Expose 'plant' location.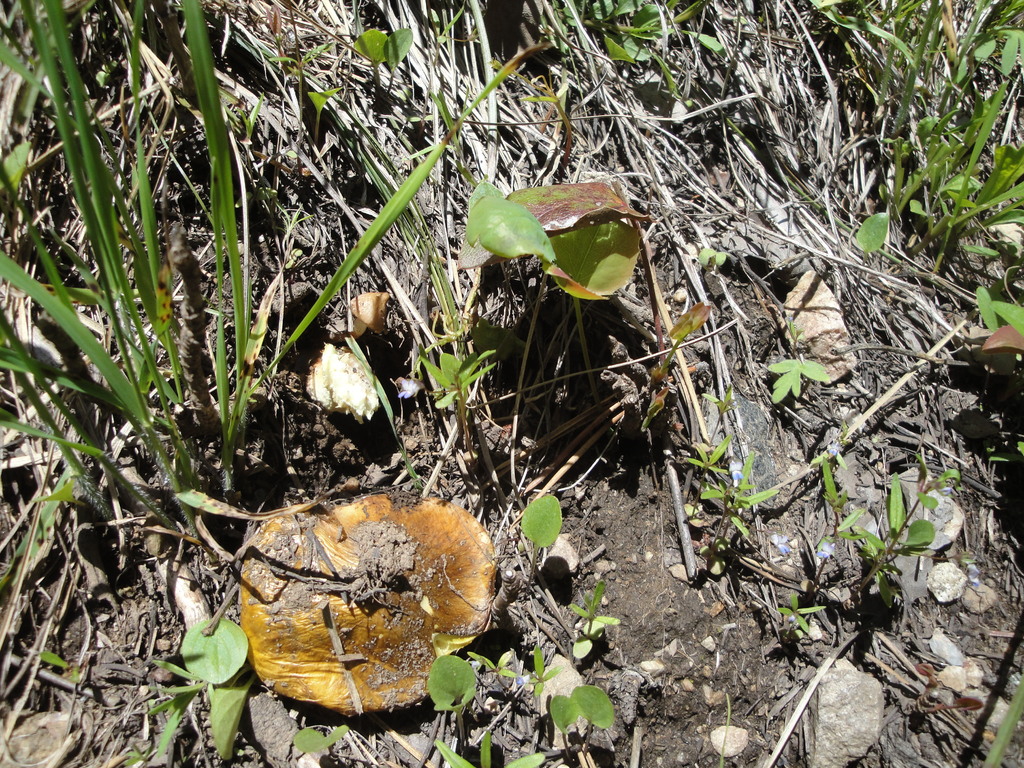
Exposed at 422:346:495:454.
